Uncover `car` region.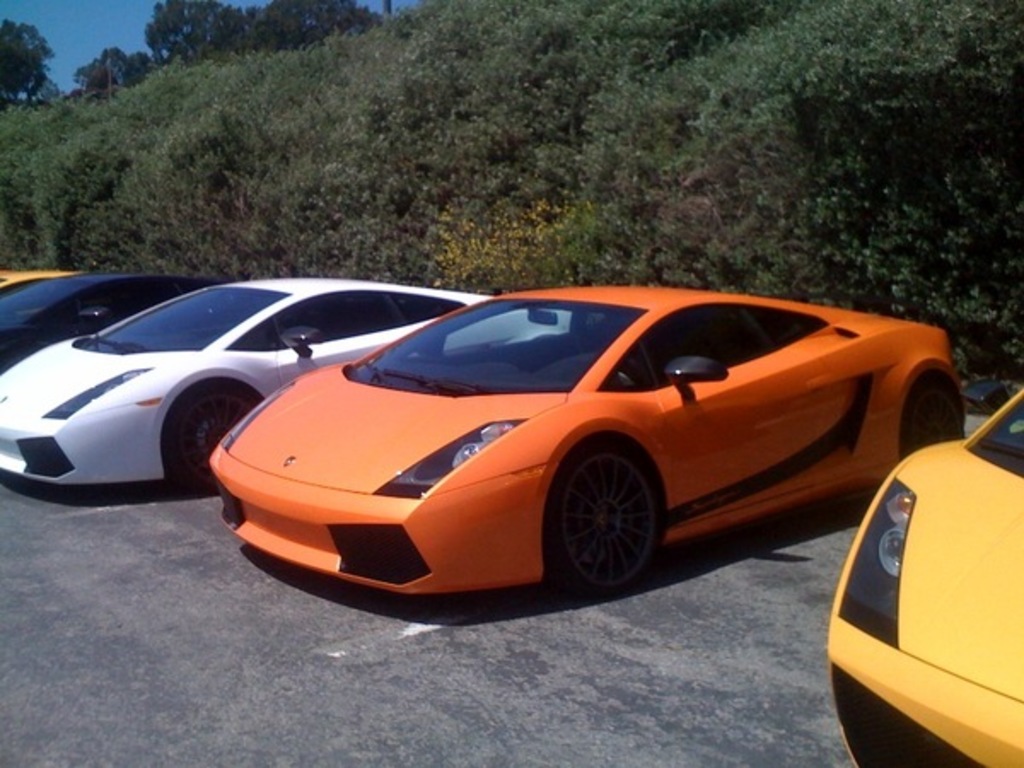
Uncovered: [0, 266, 585, 500].
